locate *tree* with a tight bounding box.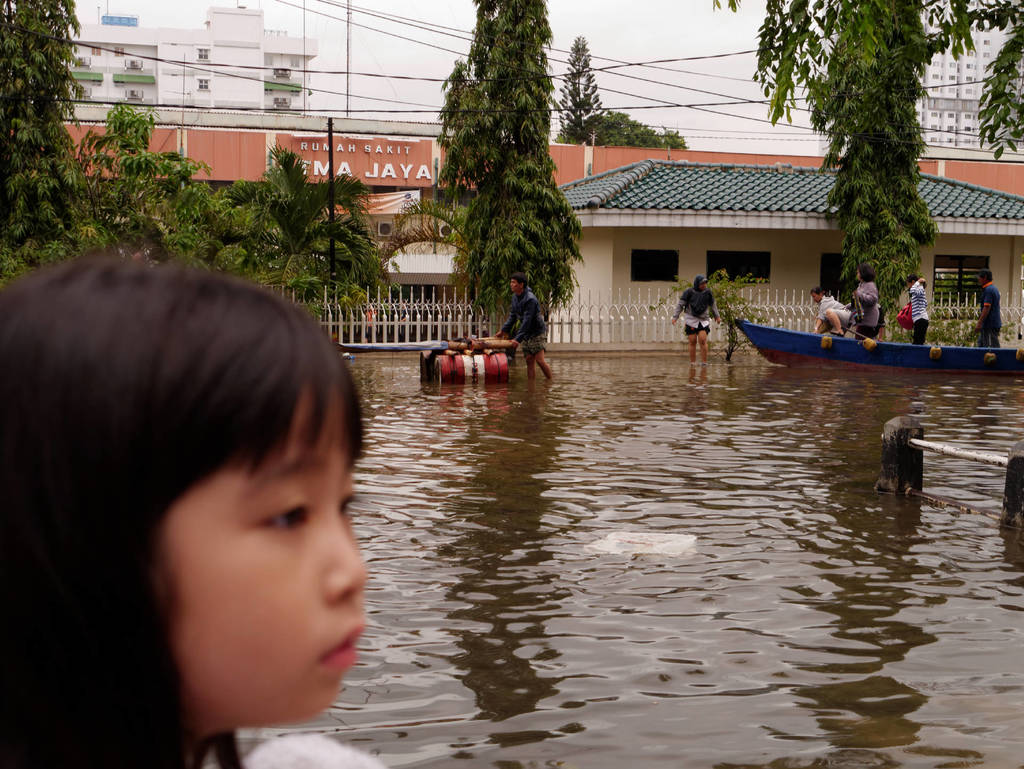
left=415, top=15, right=591, bottom=291.
